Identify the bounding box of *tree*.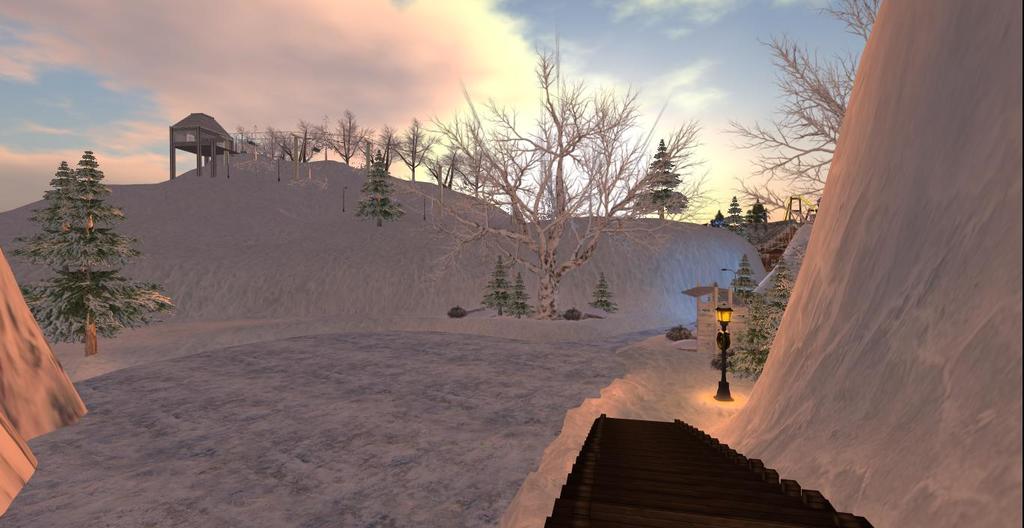
box=[7, 164, 73, 343].
